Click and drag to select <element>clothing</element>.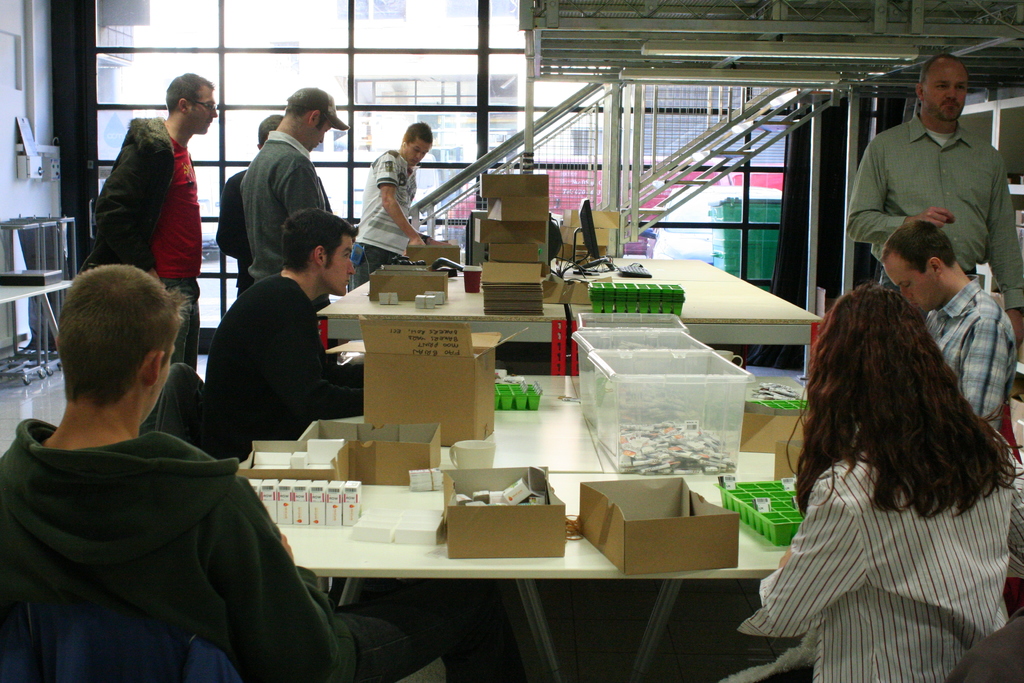
Selection: <region>860, 96, 1023, 345</region>.
